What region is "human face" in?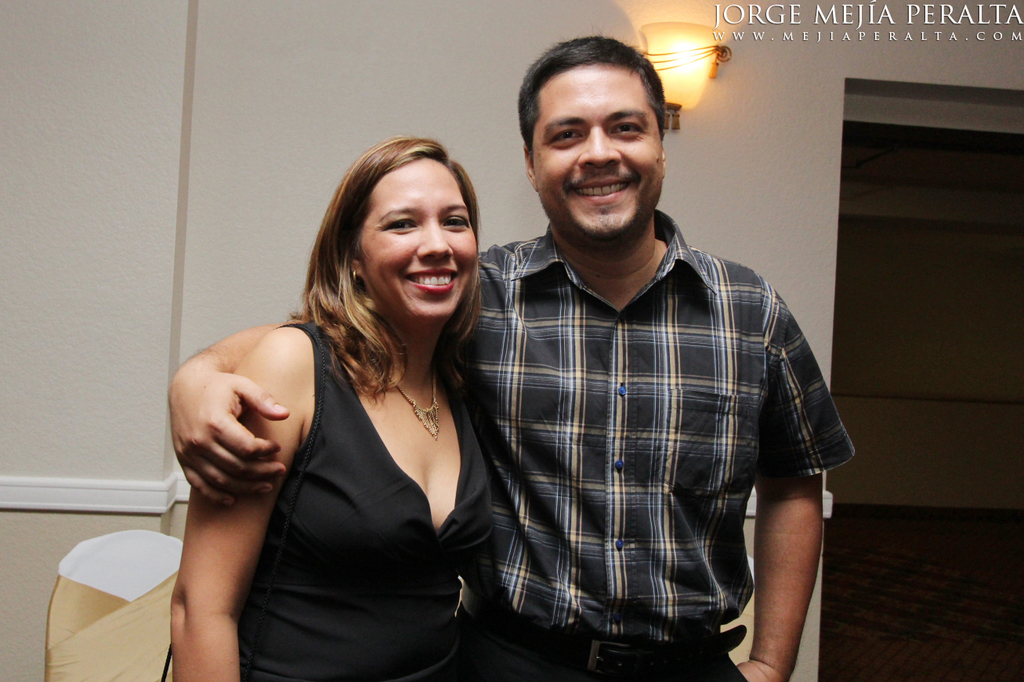
(x1=533, y1=63, x2=662, y2=240).
